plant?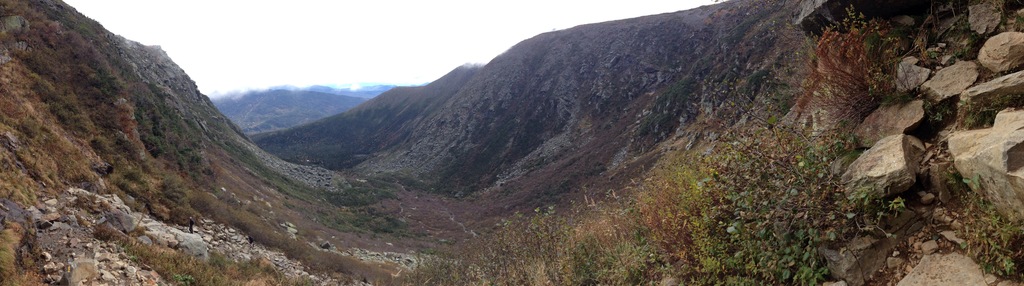
635,74,694,133
